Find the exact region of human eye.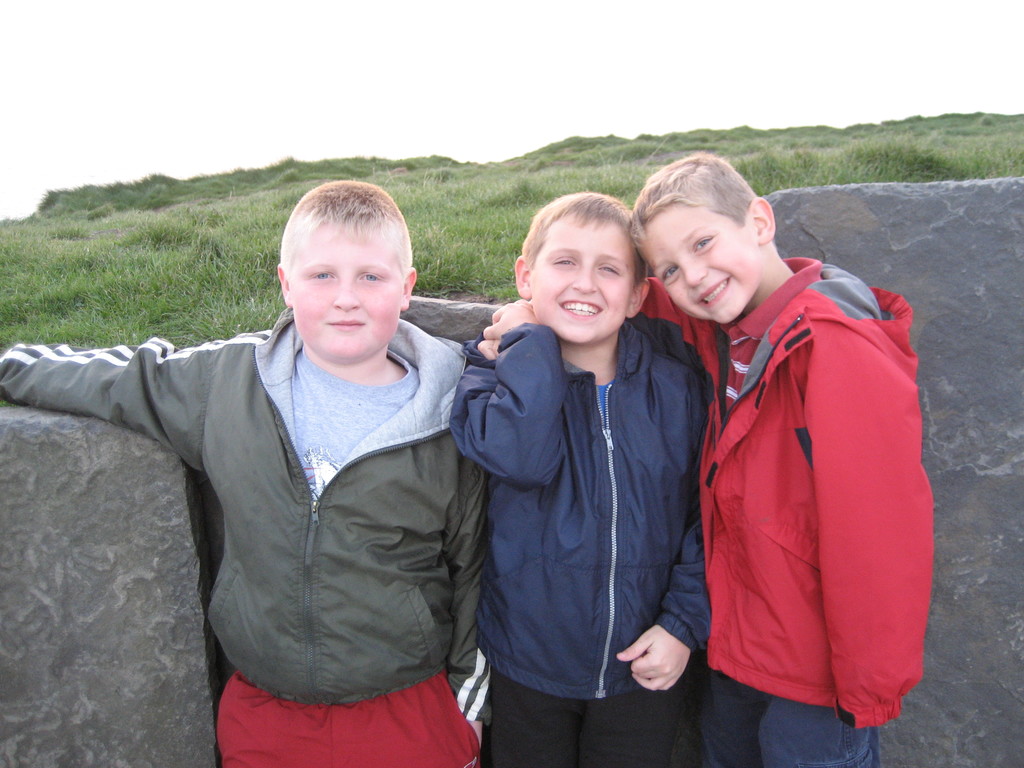
Exact region: left=691, top=236, right=715, bottom=253.
